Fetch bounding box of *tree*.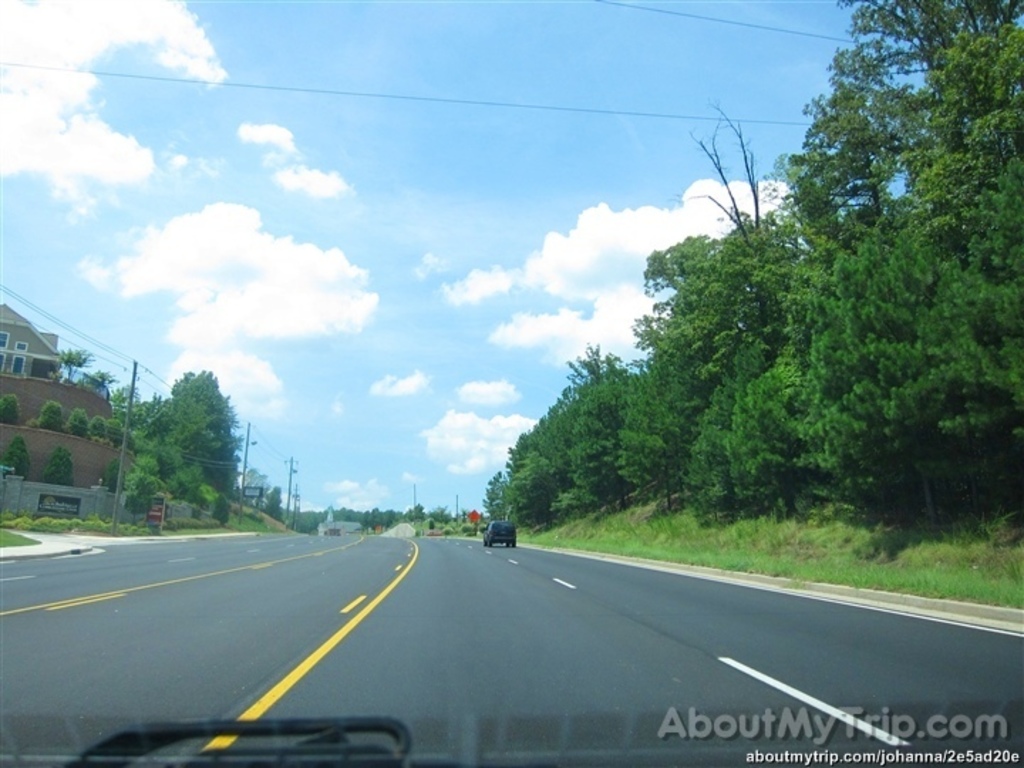
Bbox: (x1=257, y1=482, x2=283, y2=526).
